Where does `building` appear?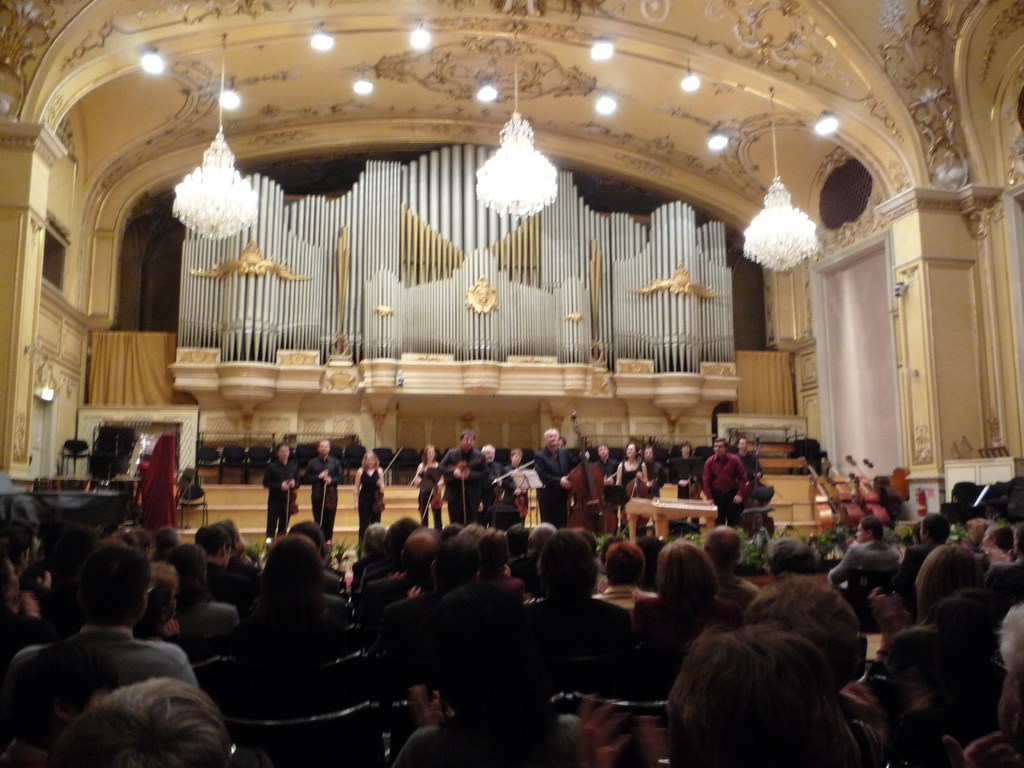
Appears at <region>0, 0, 1023, 619</region>.
